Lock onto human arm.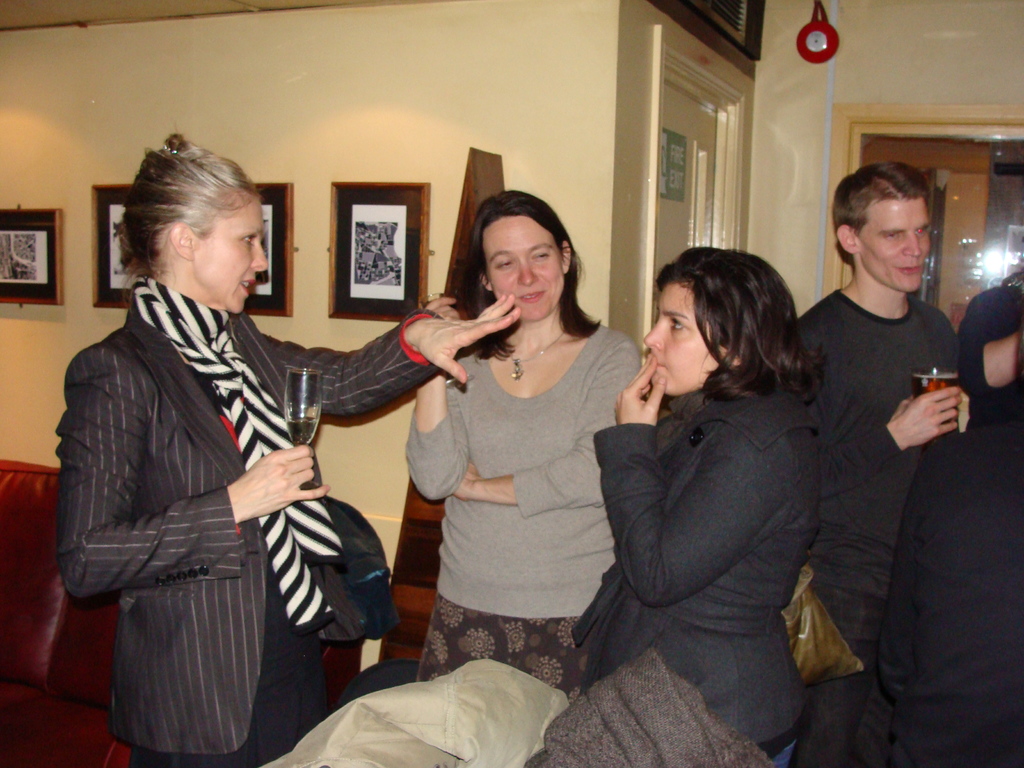
Locked: left=265, top=287, right=525, bottom=425.
